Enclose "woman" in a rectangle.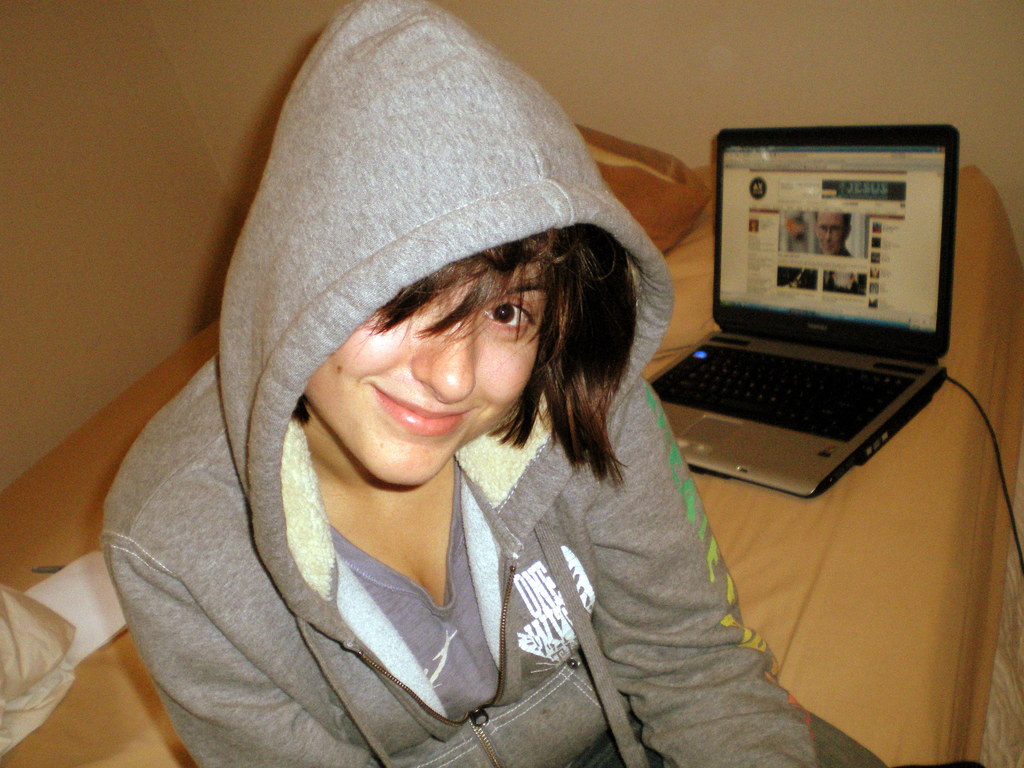
(left=53, top=68, right=723, bottom=747).
